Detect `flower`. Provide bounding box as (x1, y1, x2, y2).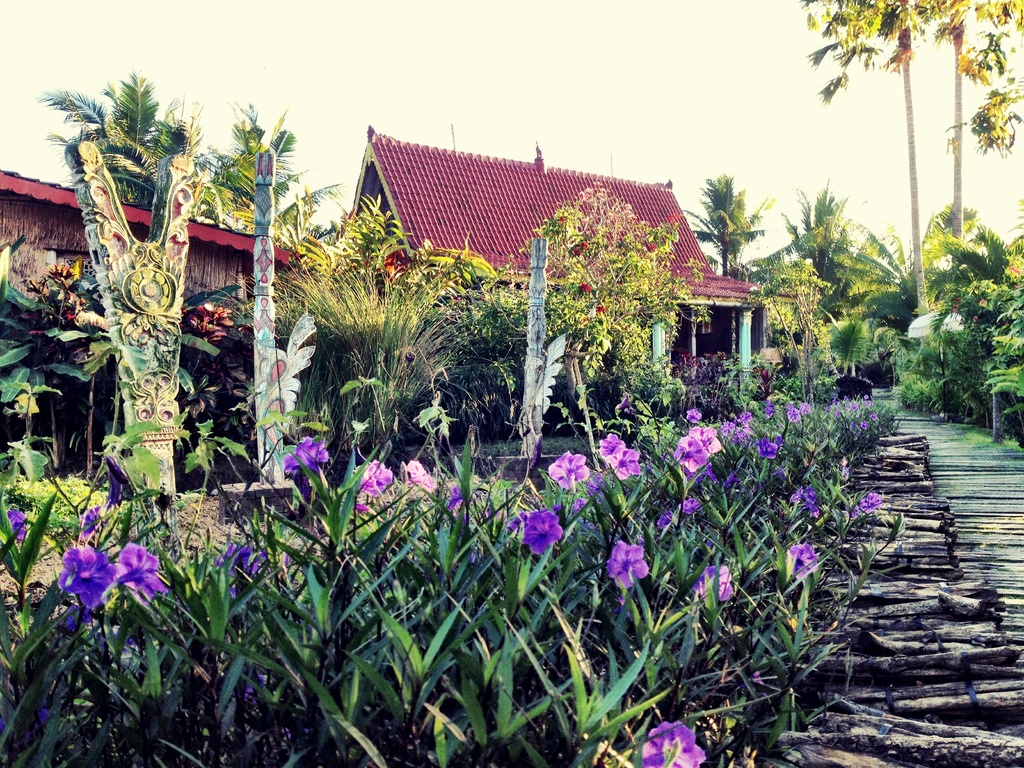
(6, 511, 28, 541).
